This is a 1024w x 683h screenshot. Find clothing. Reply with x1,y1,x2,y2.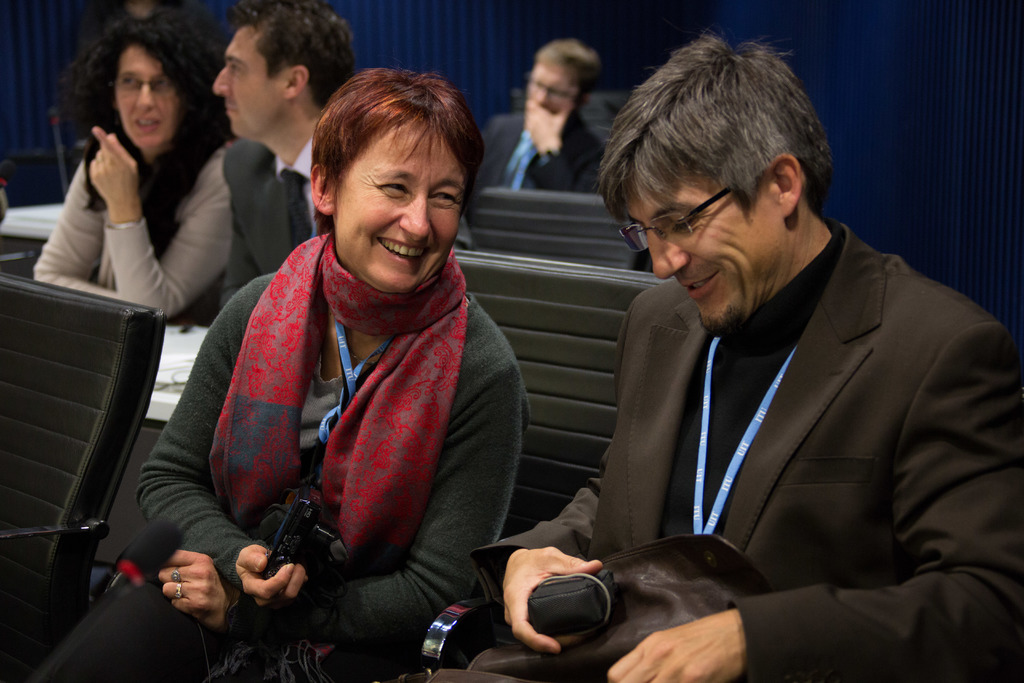
472,103,615,190.
